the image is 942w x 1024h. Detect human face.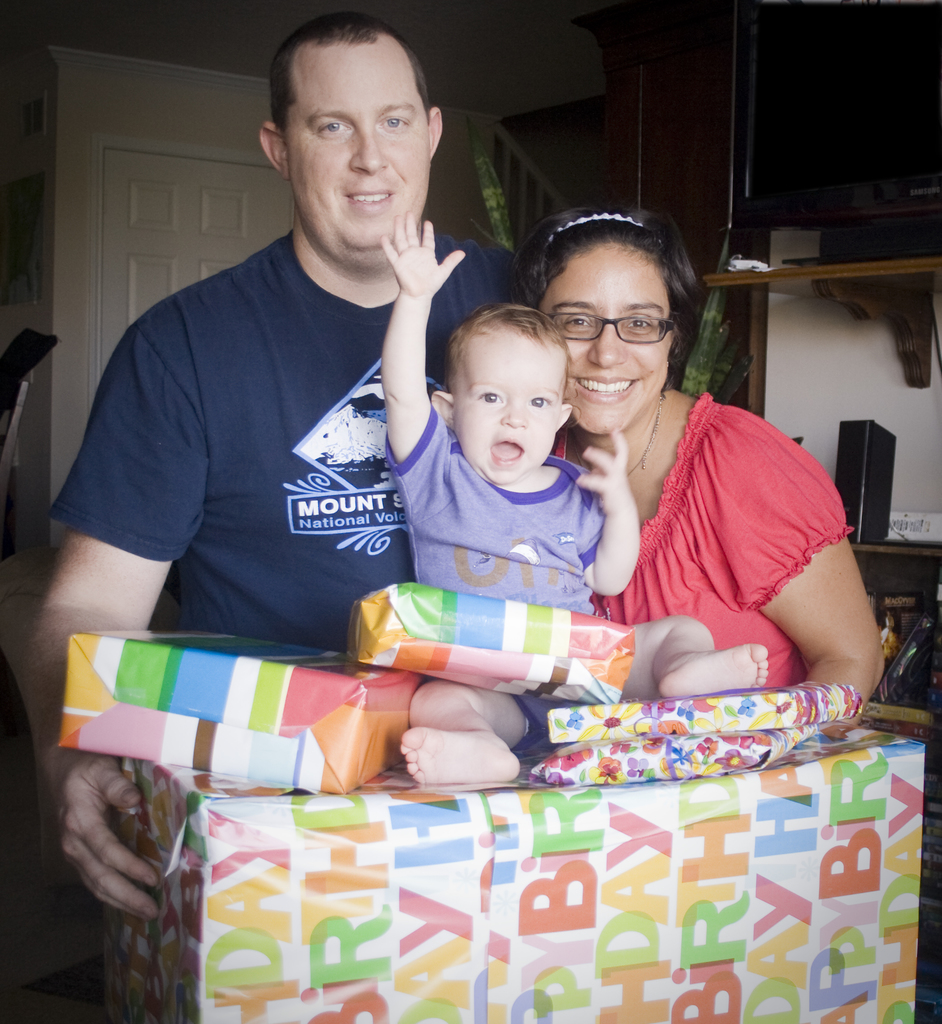
Detection: <bbox>542, 245, 677, 426</bbox>.
